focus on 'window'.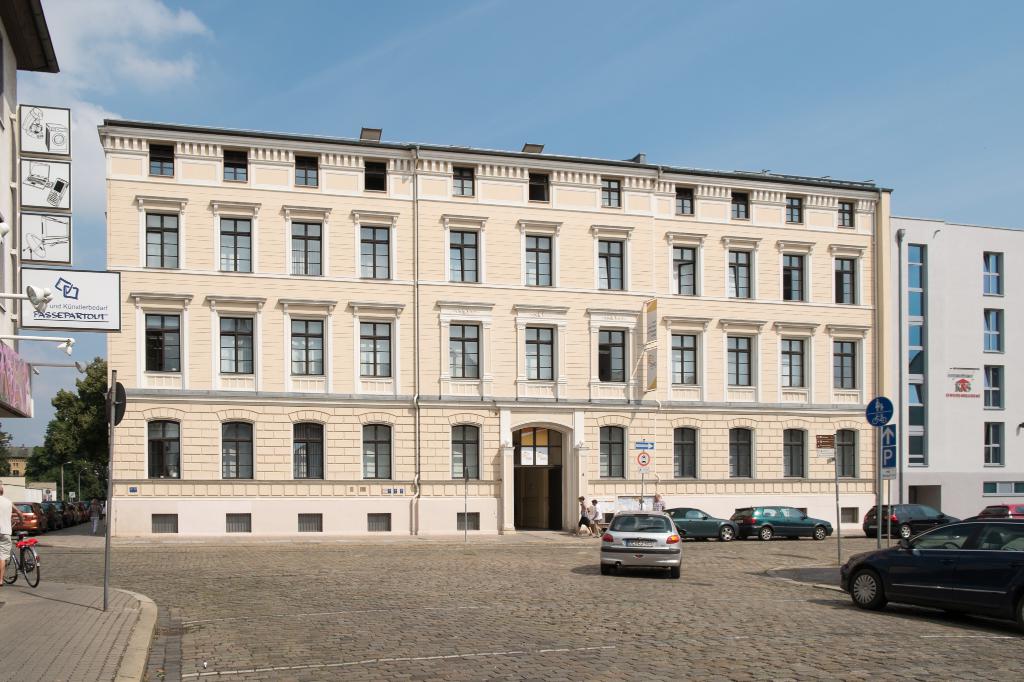
Focused at select_region(146, 145, 173, 177).
